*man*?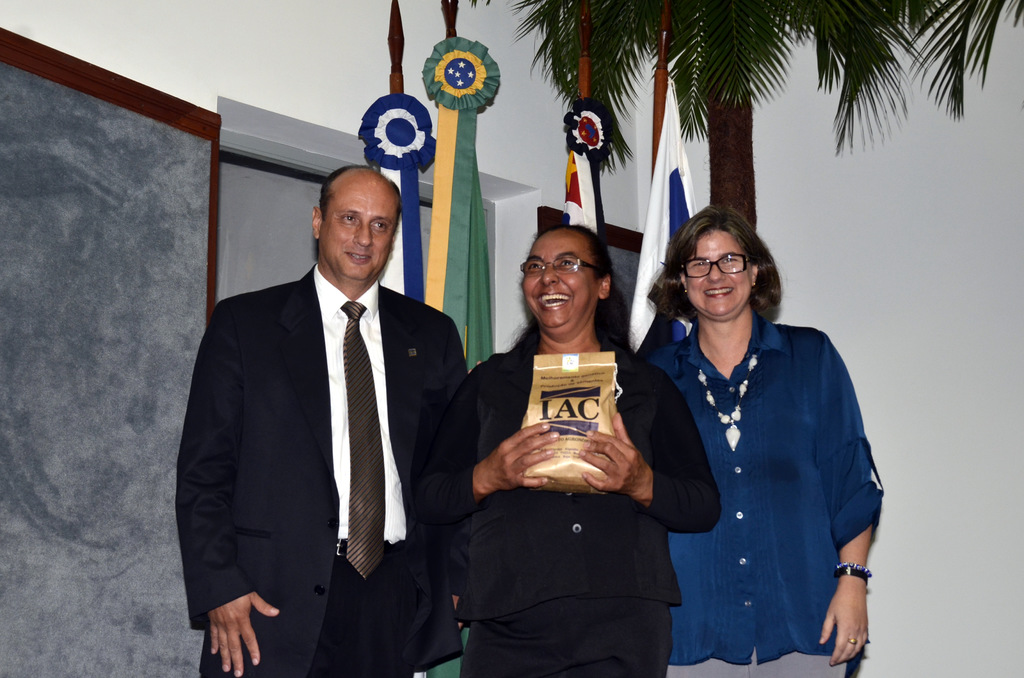
{"x1": 181, "y1": 154, "x2": 465, "y2": 670}
